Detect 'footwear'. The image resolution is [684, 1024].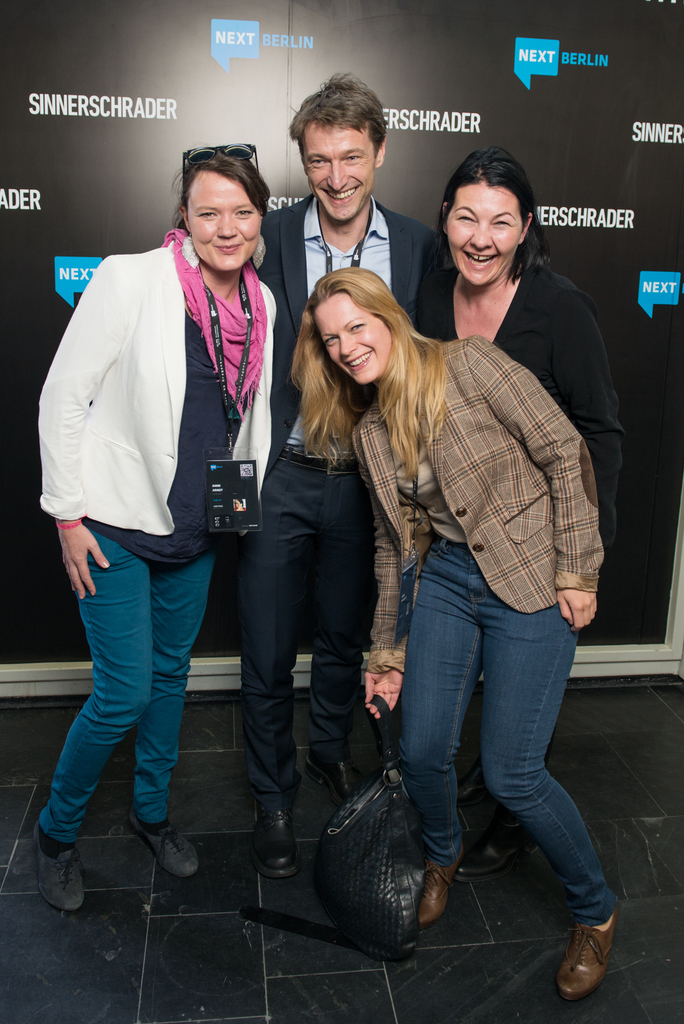
l=300, t=759, r=366, b=813.
